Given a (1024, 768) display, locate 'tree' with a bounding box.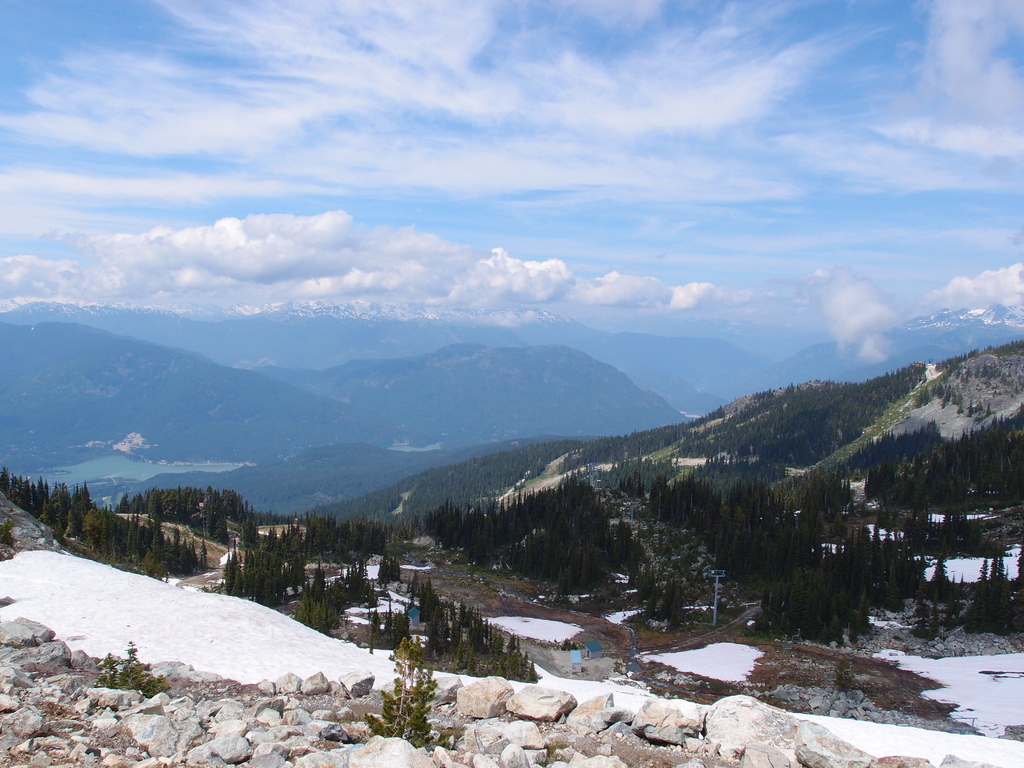
Located: Rect(13, 476, 49, 519).
